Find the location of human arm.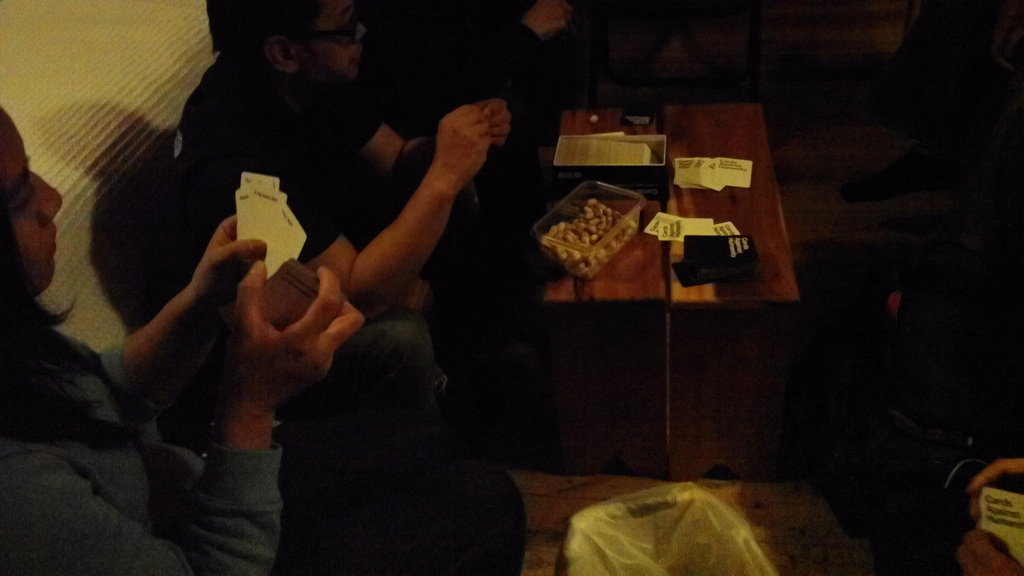
Location: {"x1": 514, "y1": 0, "x2": 576, "y2": 41}.
